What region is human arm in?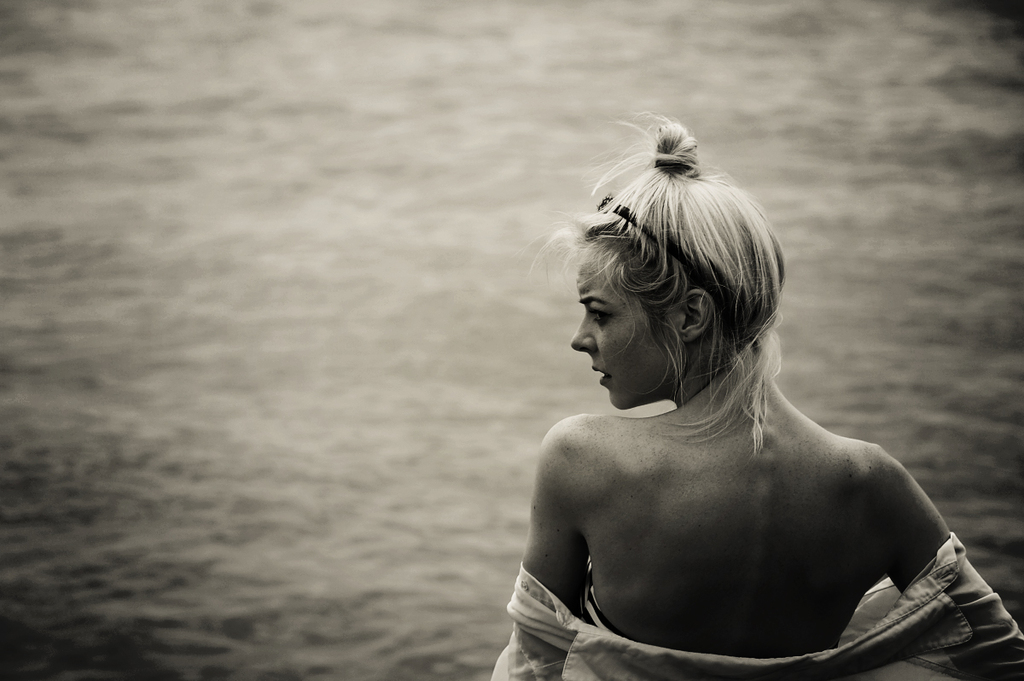
region(512, 408, 625, 655).
